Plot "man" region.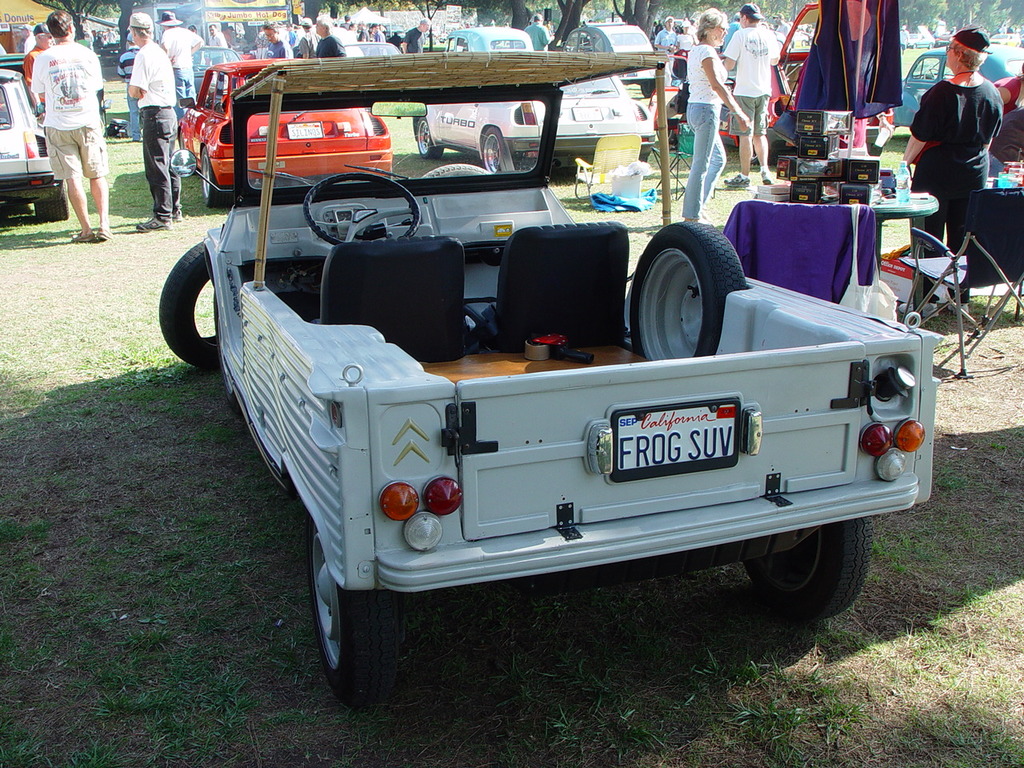
Plotted at {"left": 208, "top": 25, "right": 226, "bottom": 46}.
